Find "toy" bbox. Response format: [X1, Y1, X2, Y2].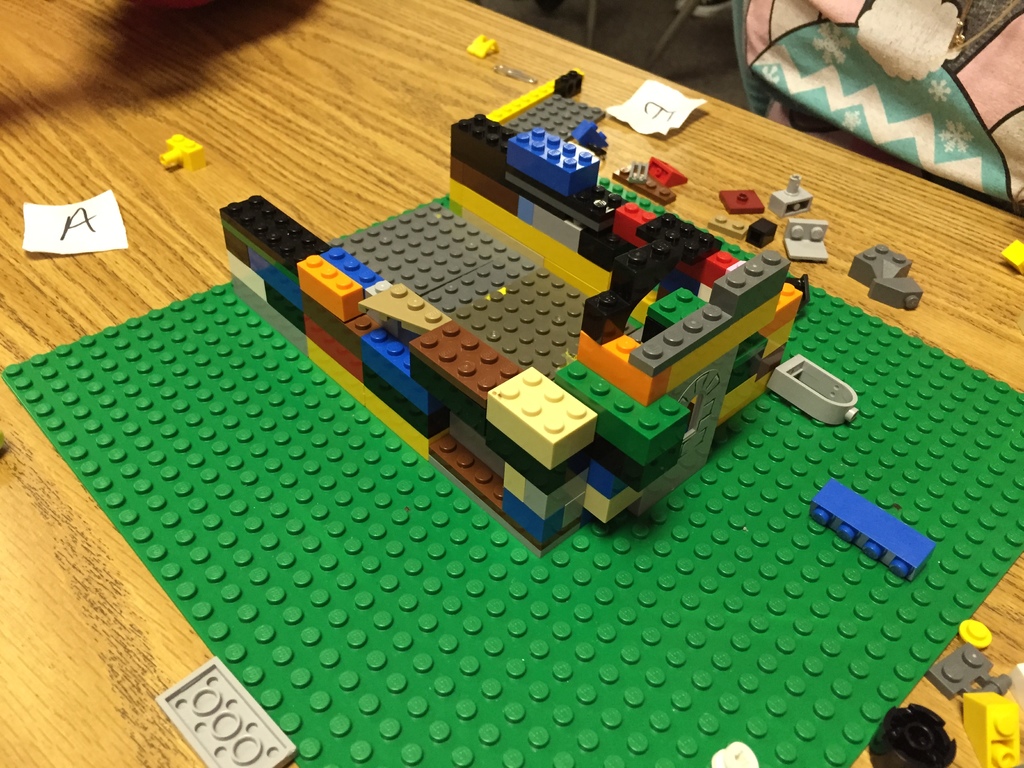
[808, 478, 935, 582].
